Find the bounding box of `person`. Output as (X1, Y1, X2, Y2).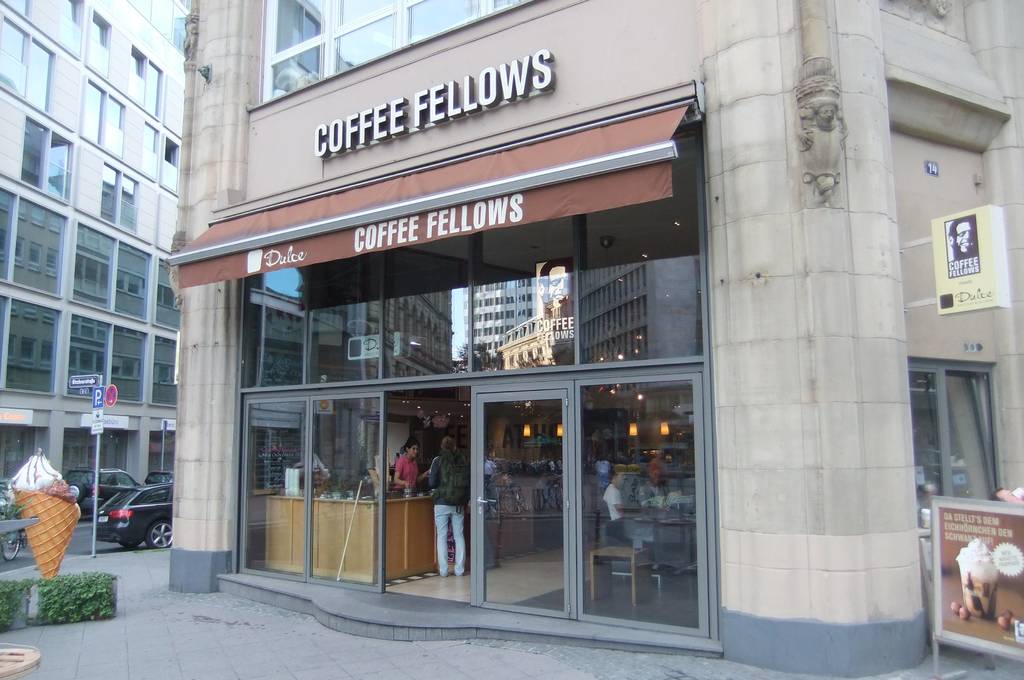
(14, 460, 79, 574).
